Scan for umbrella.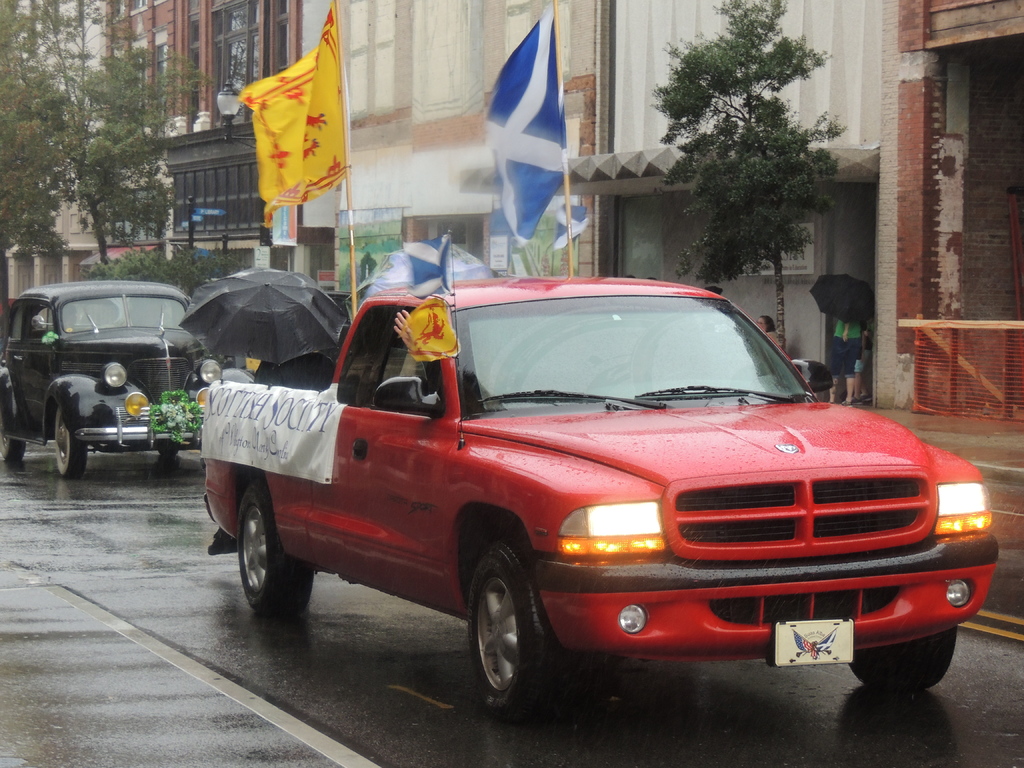
Scan result: pyautogui.locateOnScreen(177, 265, 351, 376).
